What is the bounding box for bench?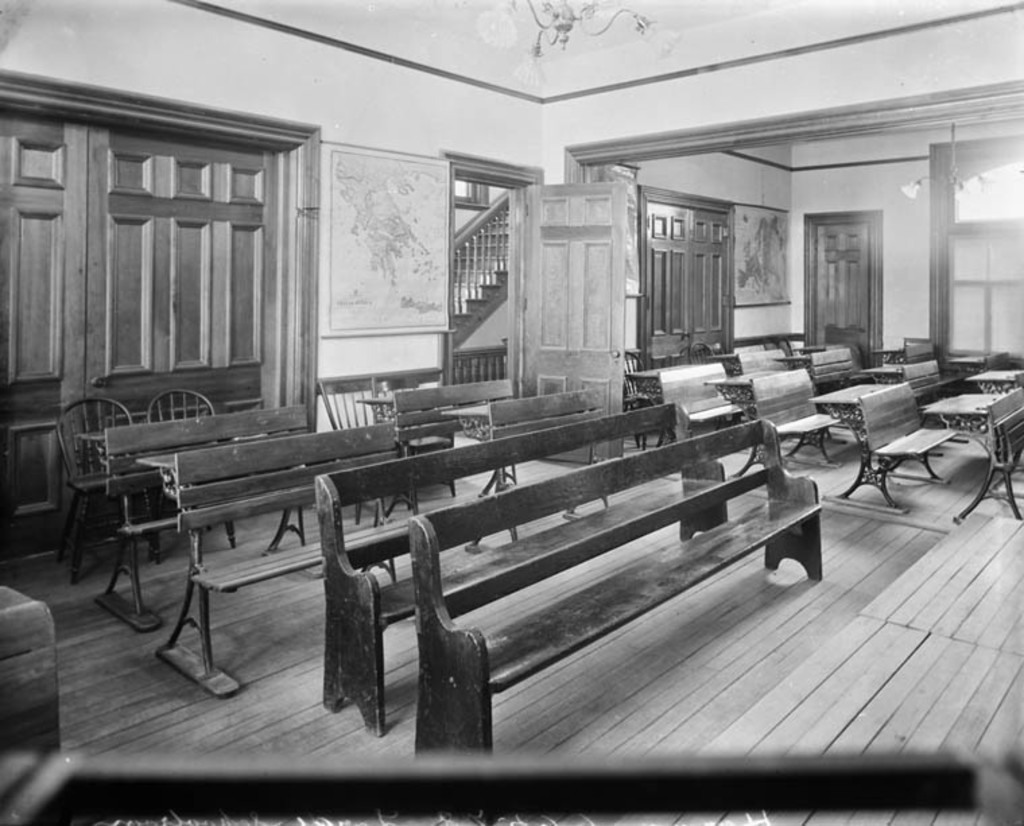
<region>799, 342, 884, 387</region>.
